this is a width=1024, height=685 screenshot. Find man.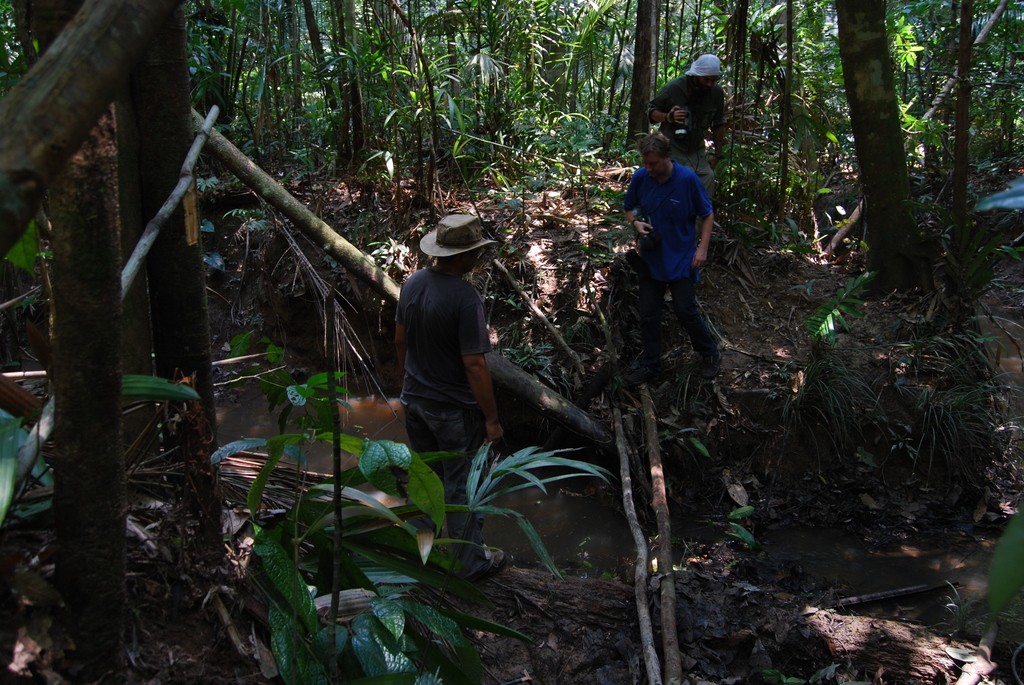
Bounding box: 620 101 727 377.
